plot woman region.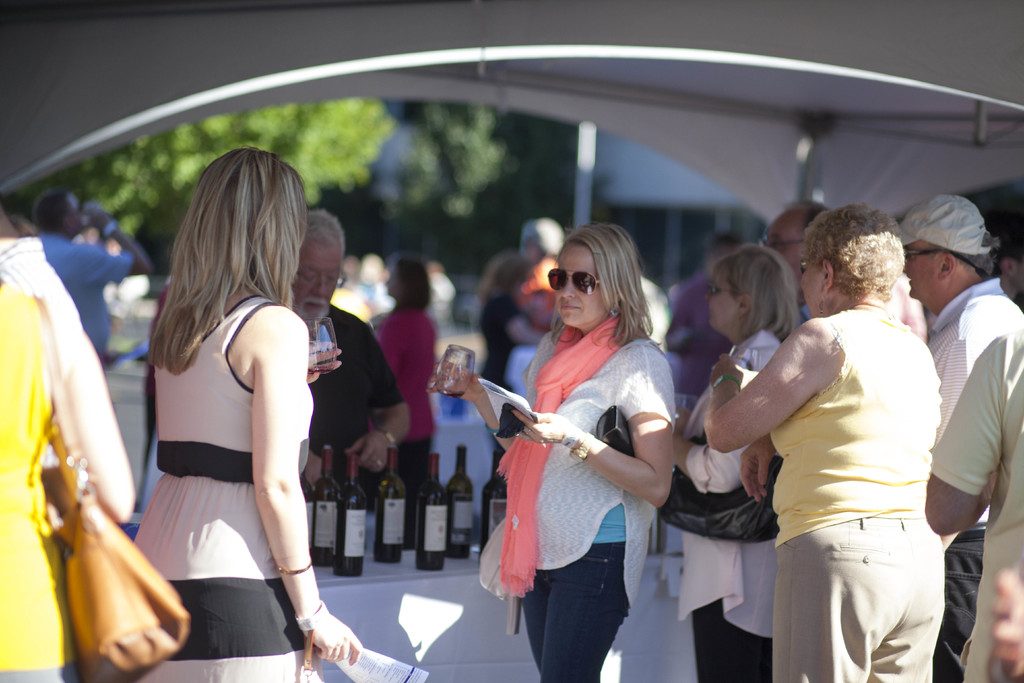
Plotted at region(119, 145, 370, 682).
